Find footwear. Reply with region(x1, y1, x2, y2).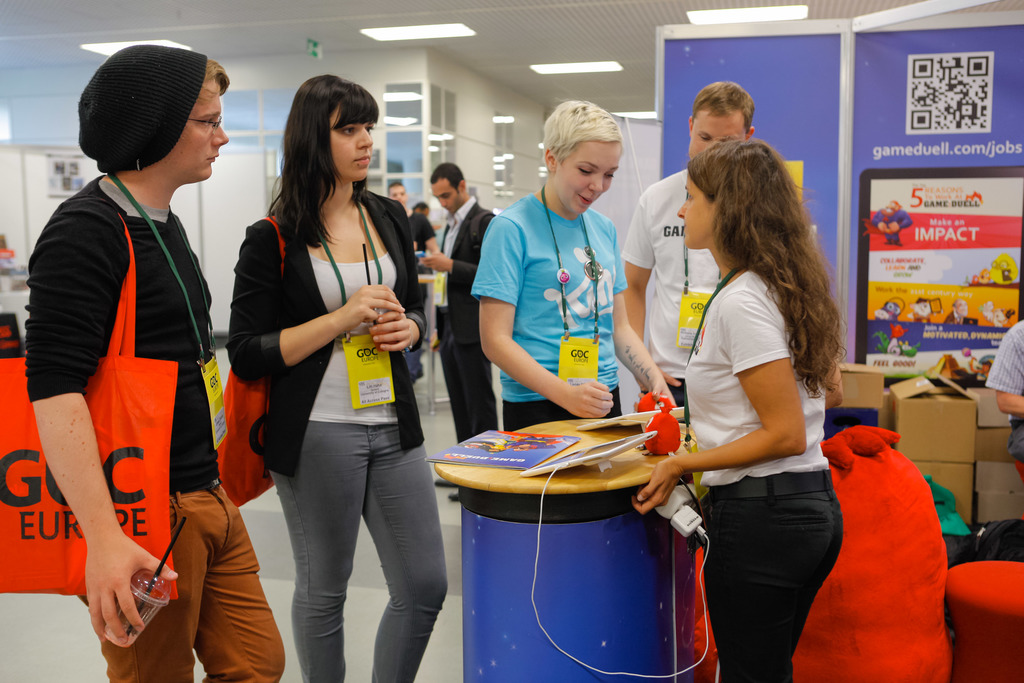
region(432, 477, 457, 487).
